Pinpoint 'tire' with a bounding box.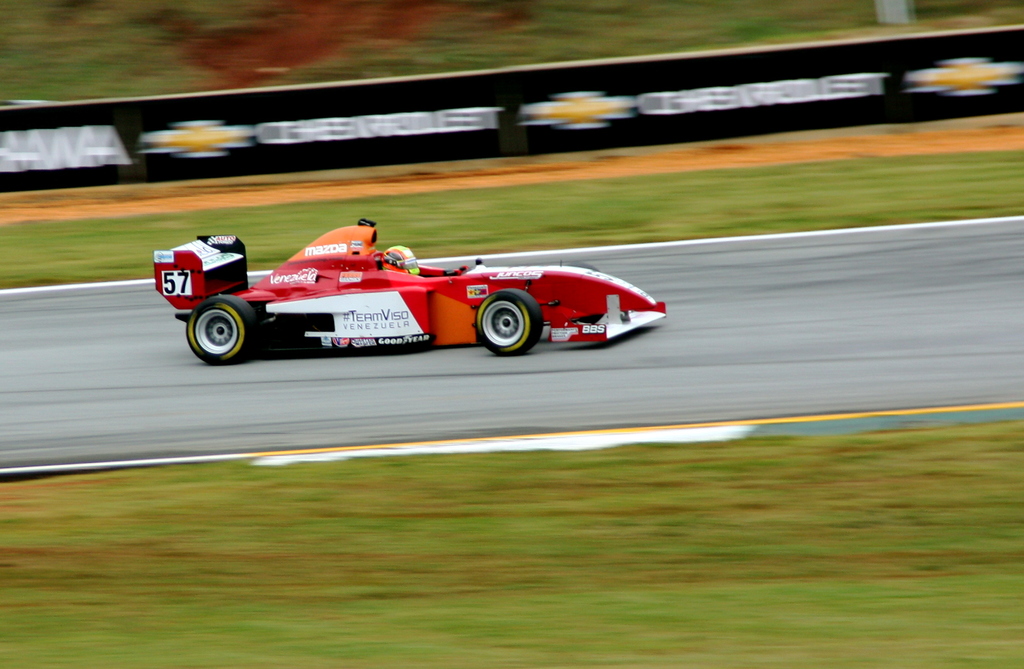
[188,295,259,367].
